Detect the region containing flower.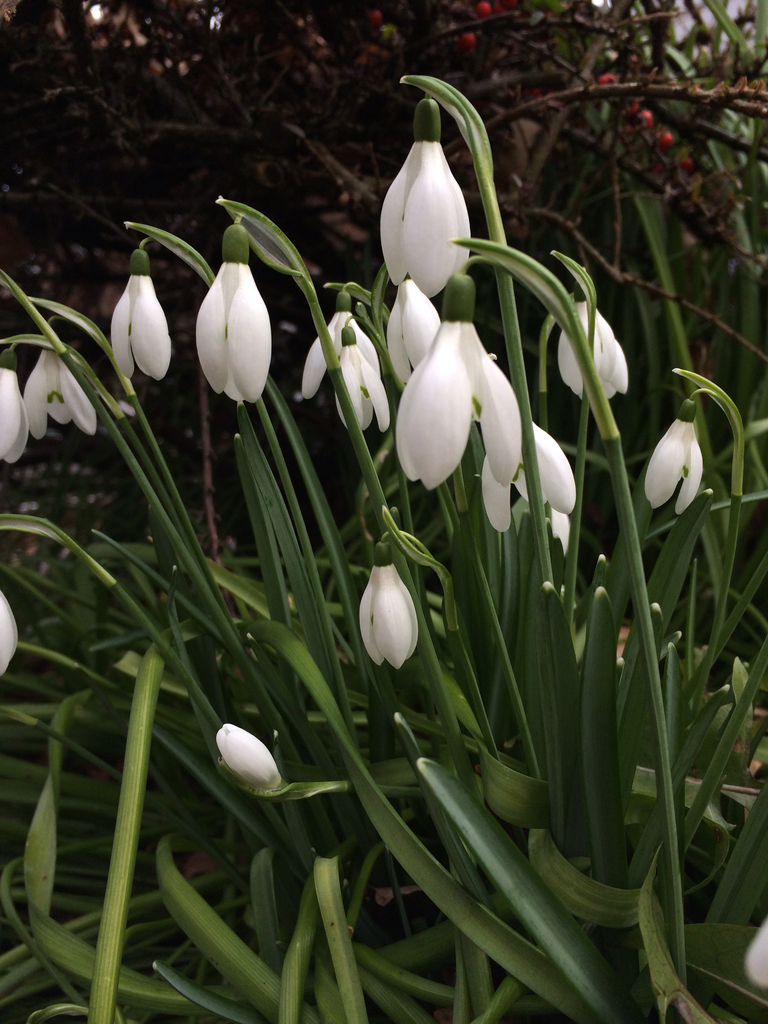
(left=217, top=721, right=285, bottom=791).
